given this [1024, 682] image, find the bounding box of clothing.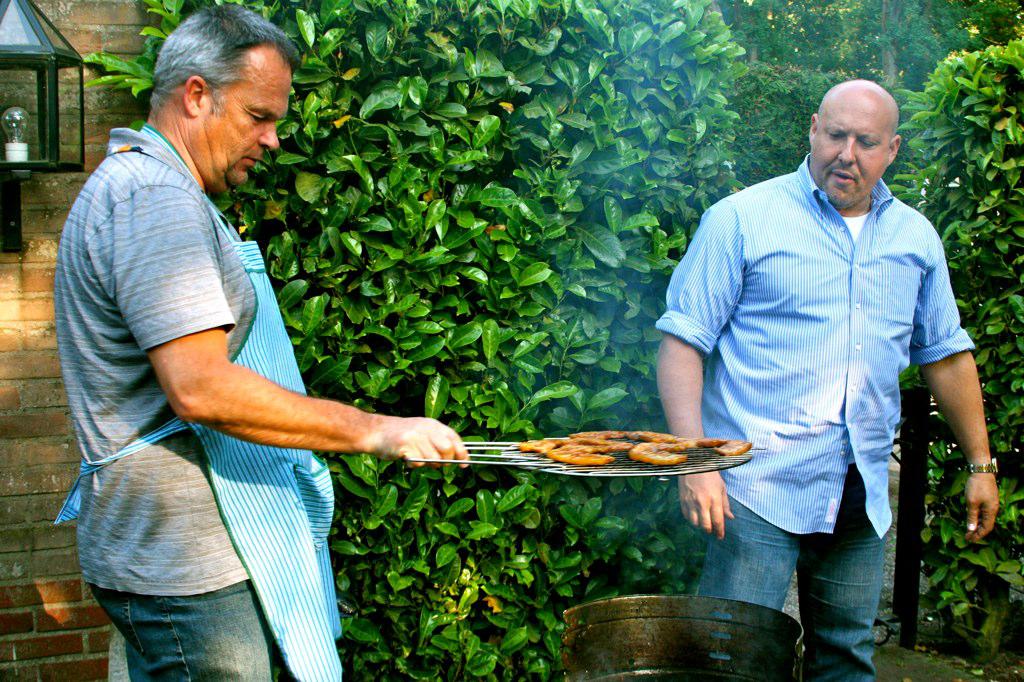
51:130:343:681.
